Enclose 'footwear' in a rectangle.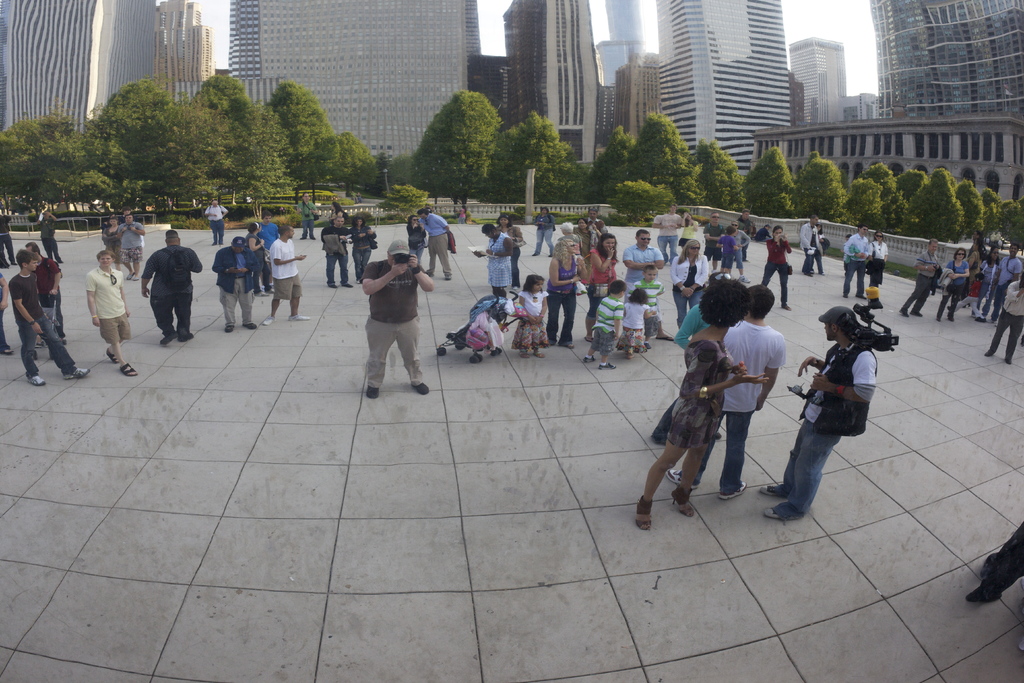
box(977, 318, 985, 320).
